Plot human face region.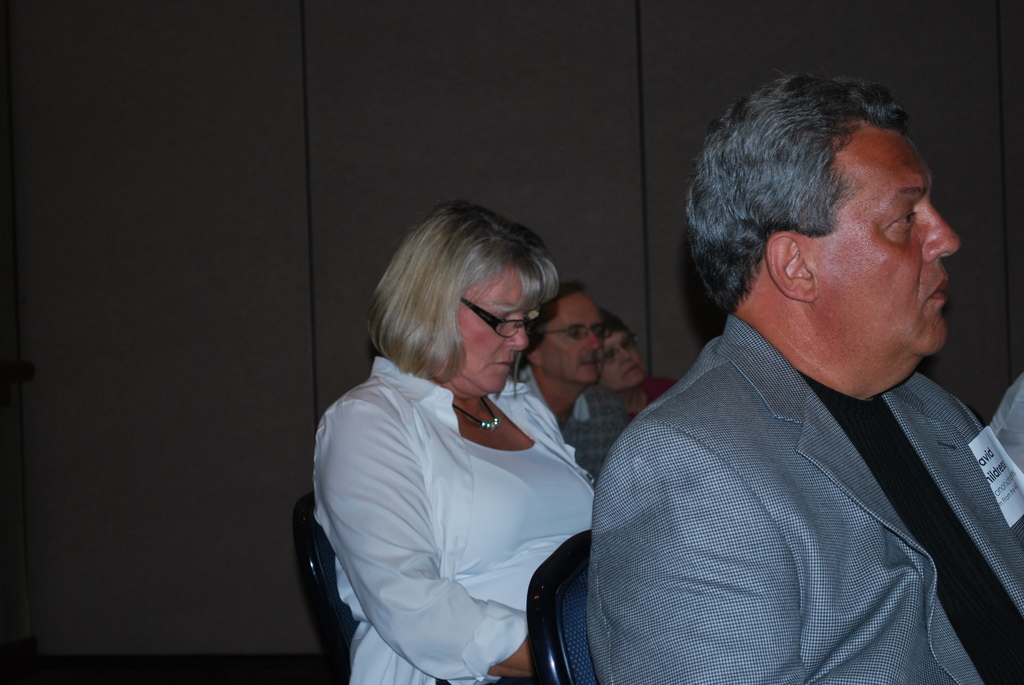
Plotted at 826/131/959/352.
